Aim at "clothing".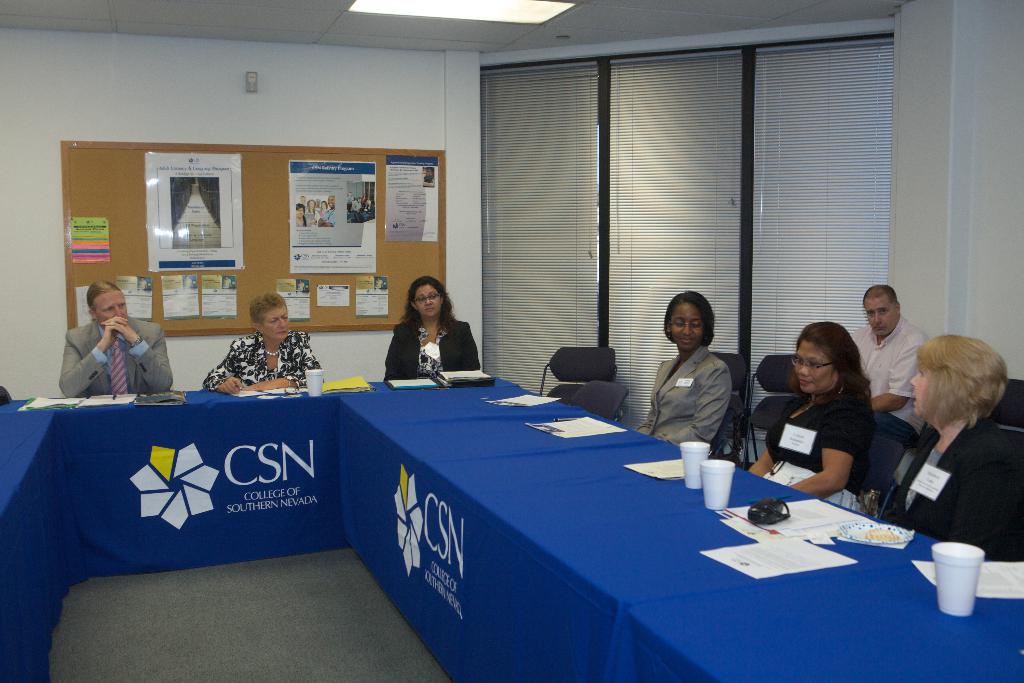
Aimed at rect(138, 279, 146, 290).
